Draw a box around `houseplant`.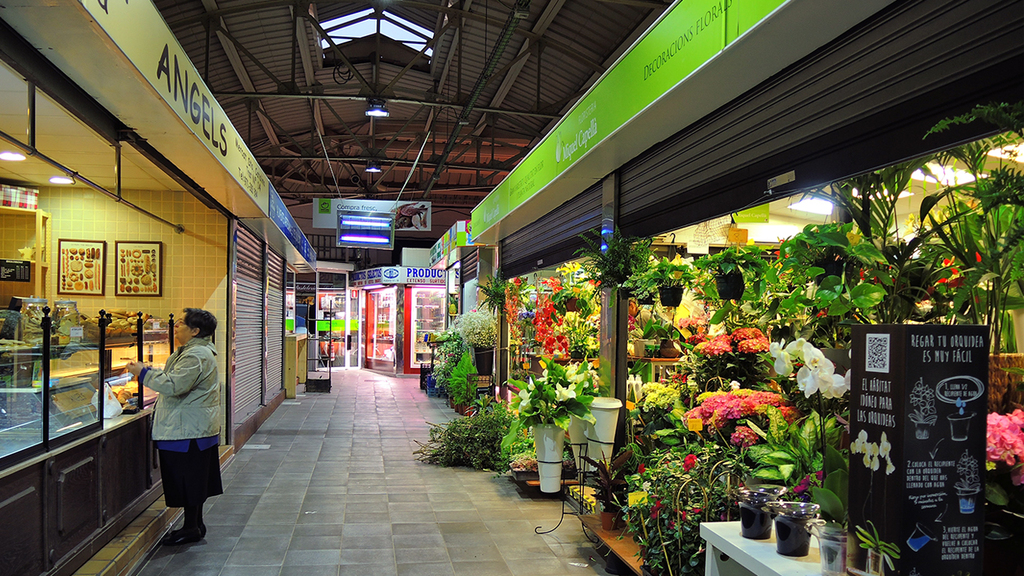
detection(855, 515, 897, 575).
